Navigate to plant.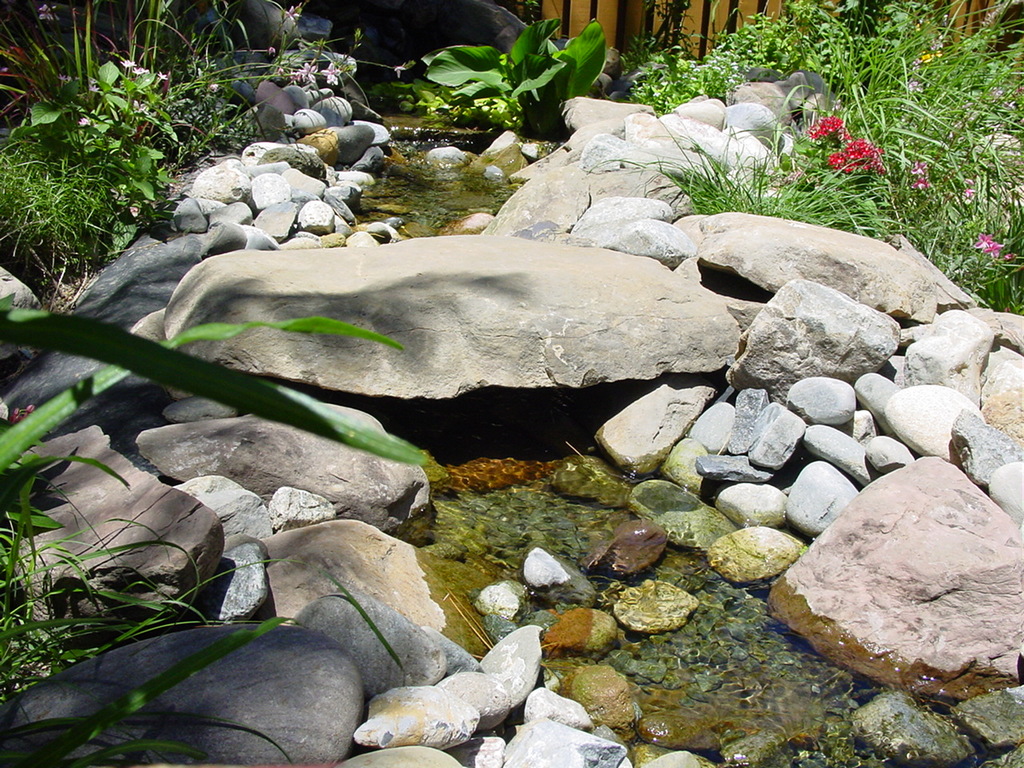
Navigation target: [x1=0, y1=530, x2=410, y2=767].
